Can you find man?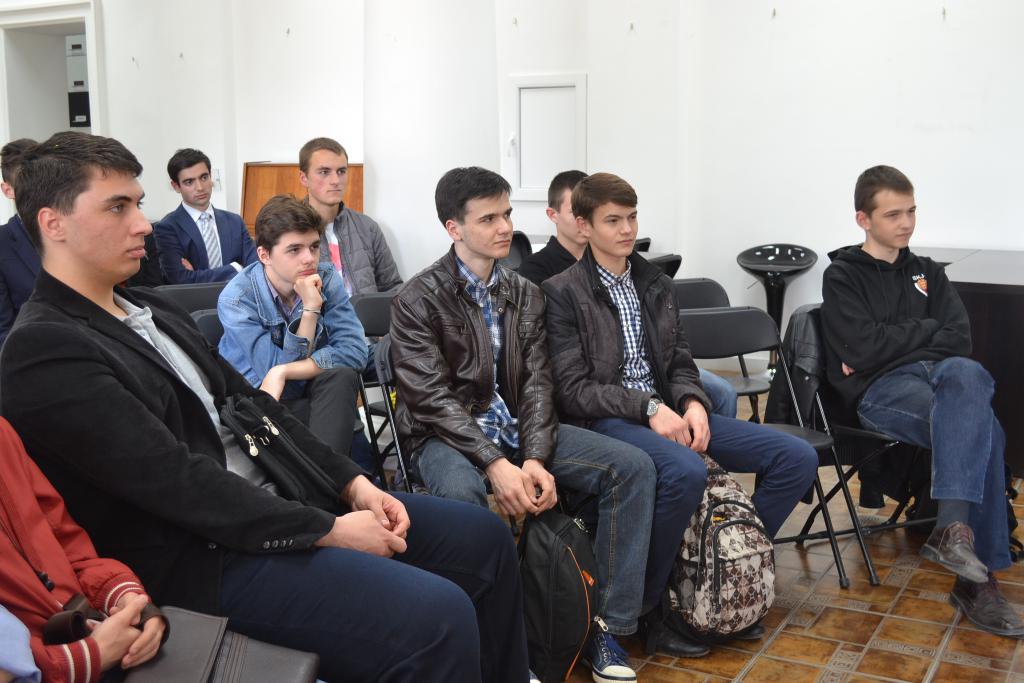
Yes, bounding box: <region>209, 191, 374, 475</region>.
